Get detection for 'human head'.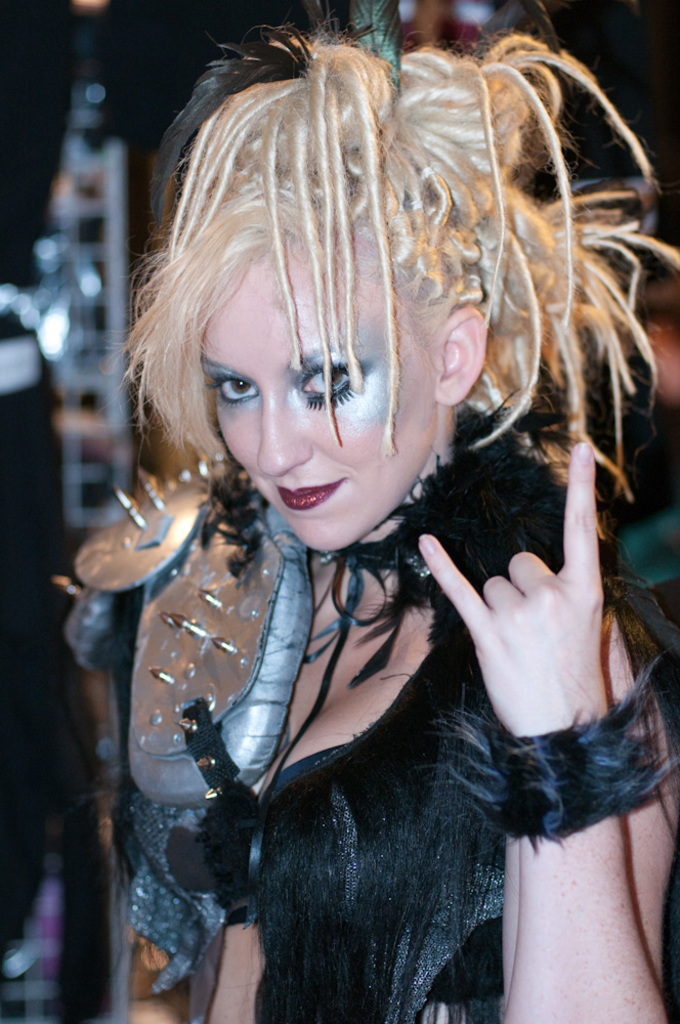
Detection: <bbox>160, 75, 621, 534</bbox>.
